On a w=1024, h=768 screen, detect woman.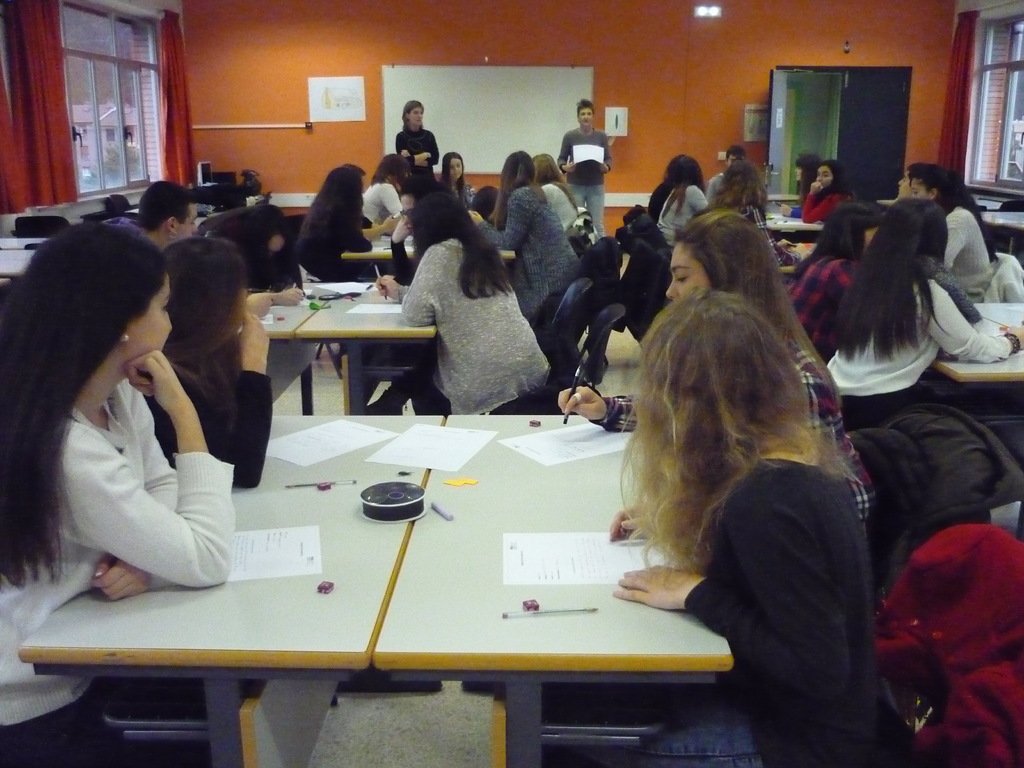
Rect(788, 213, 858, 341).
